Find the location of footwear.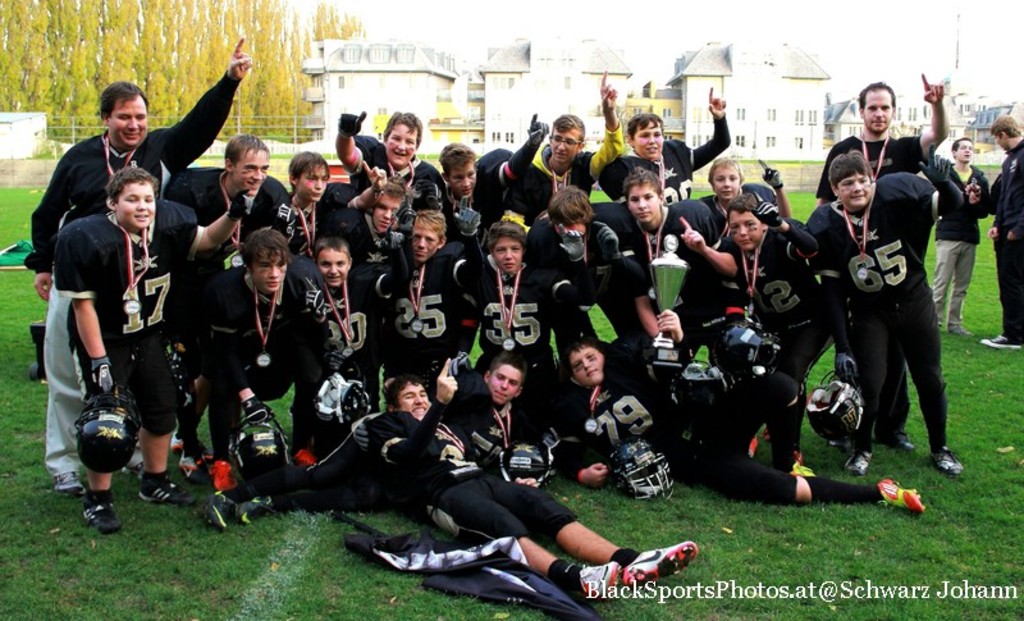
Location: <region>983, 334, 1023, 350</region>.
